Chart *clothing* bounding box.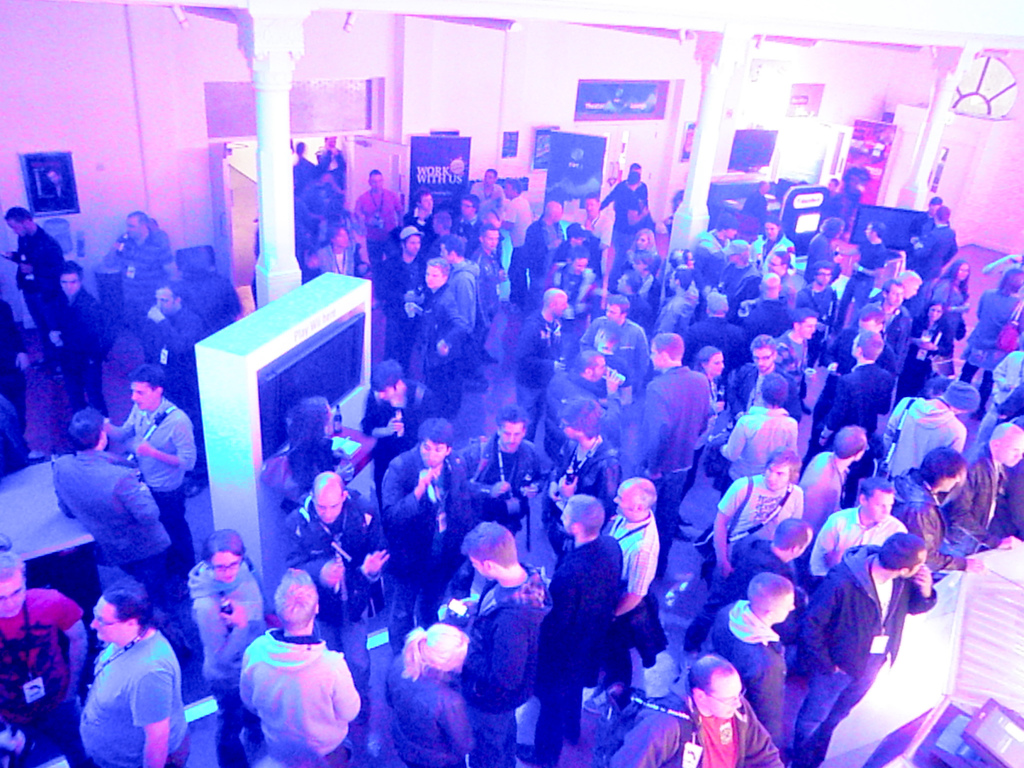
Charted: 66/612/202/760.
